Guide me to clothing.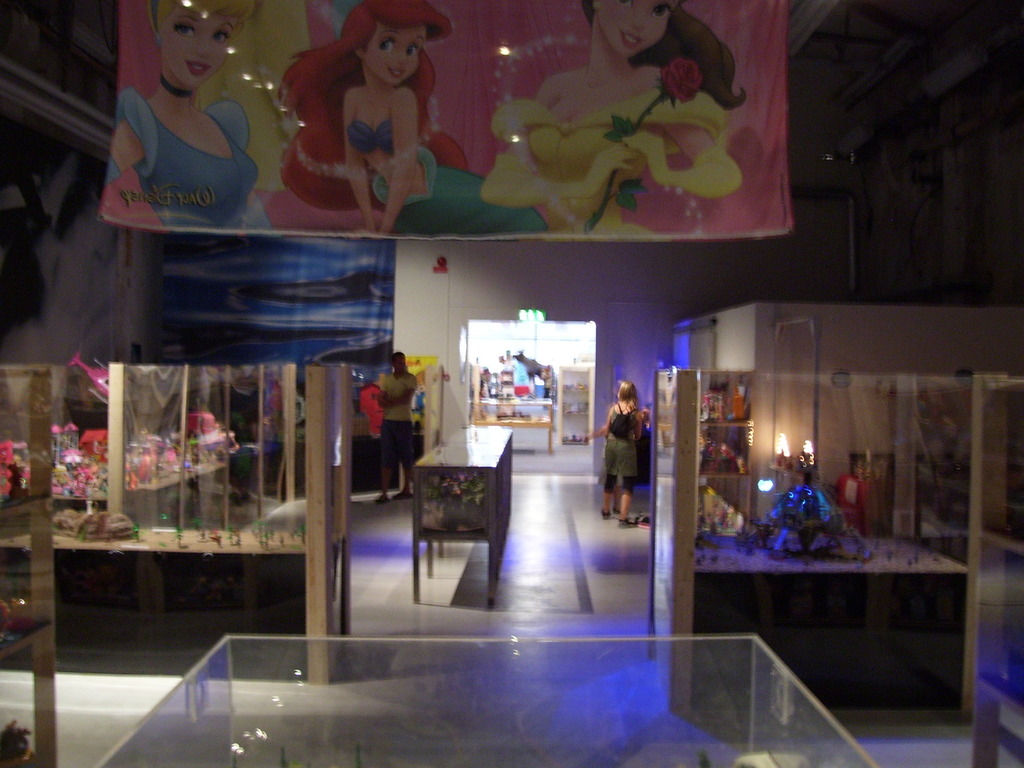
Guidance: box=[382, 364, 415, 420].
